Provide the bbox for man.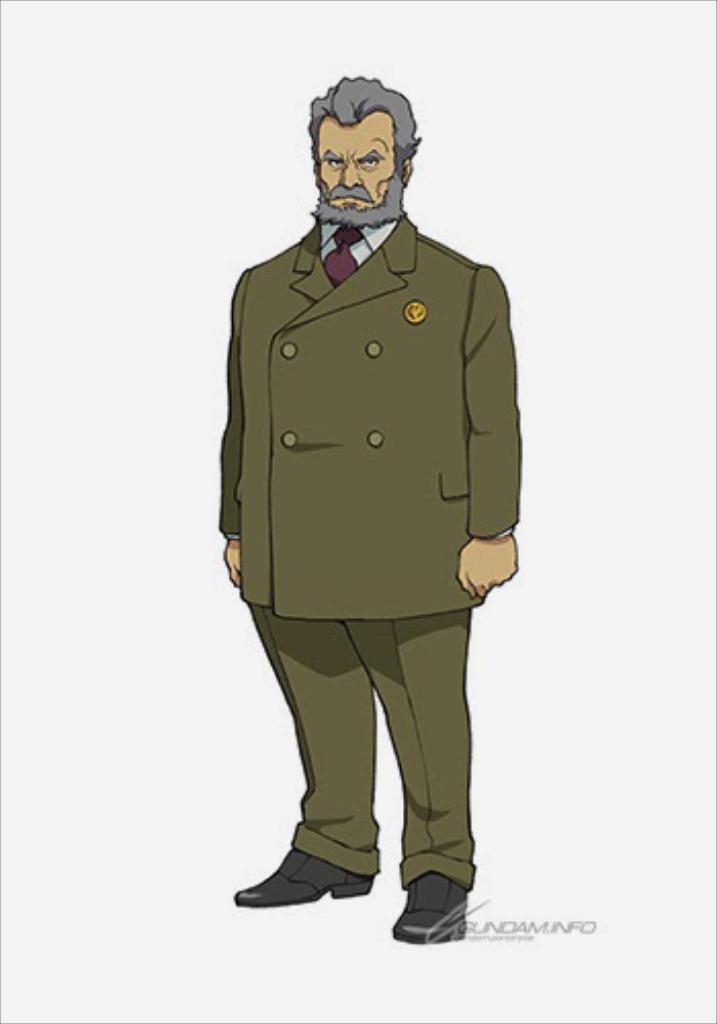
{"x1": 203, "y1": 31, "x2": 514, "y2": 932}.
